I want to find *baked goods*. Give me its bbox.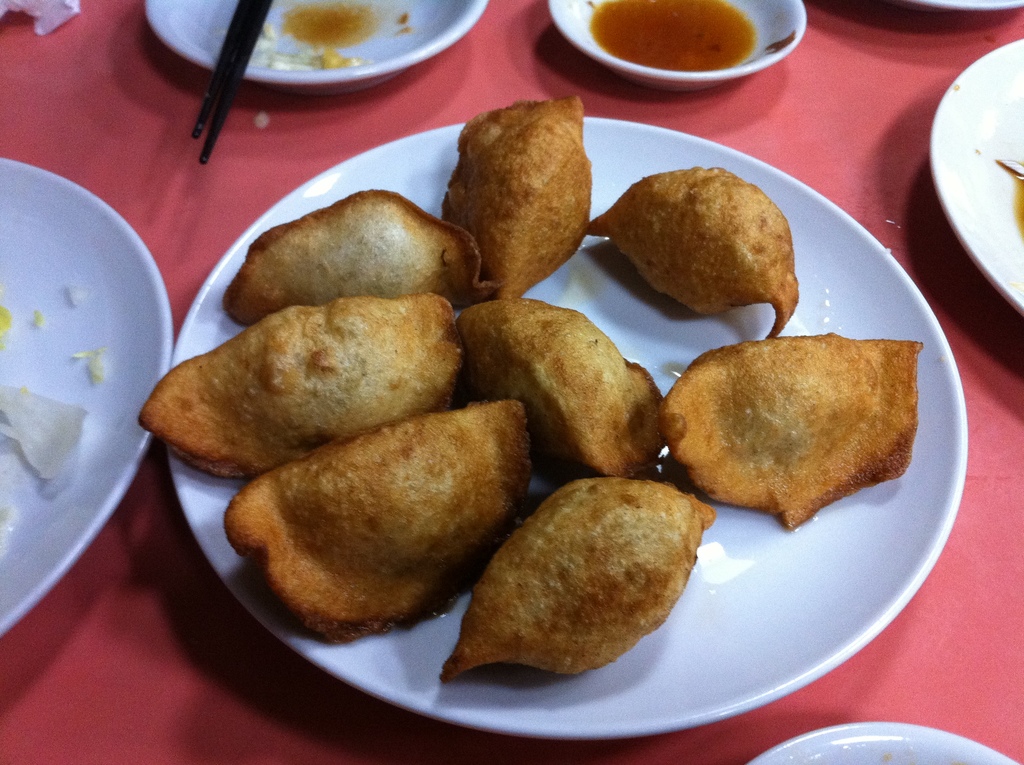
select_region(138, 295, 454, 479).
